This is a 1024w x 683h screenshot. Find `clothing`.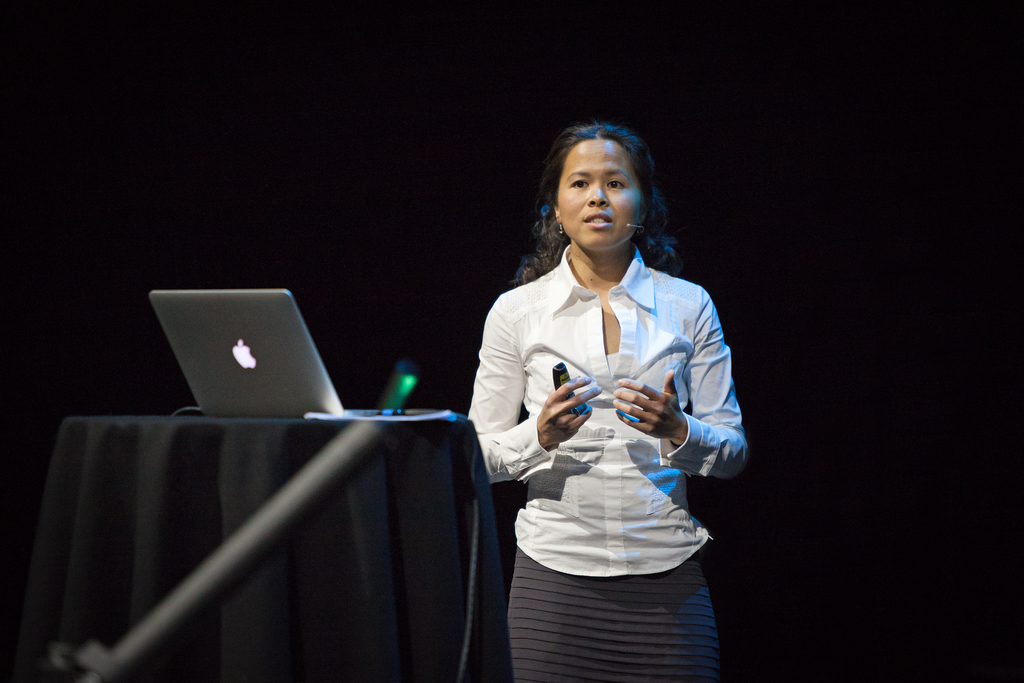
Bounding box: Rect(488, 223, 740, 635).
